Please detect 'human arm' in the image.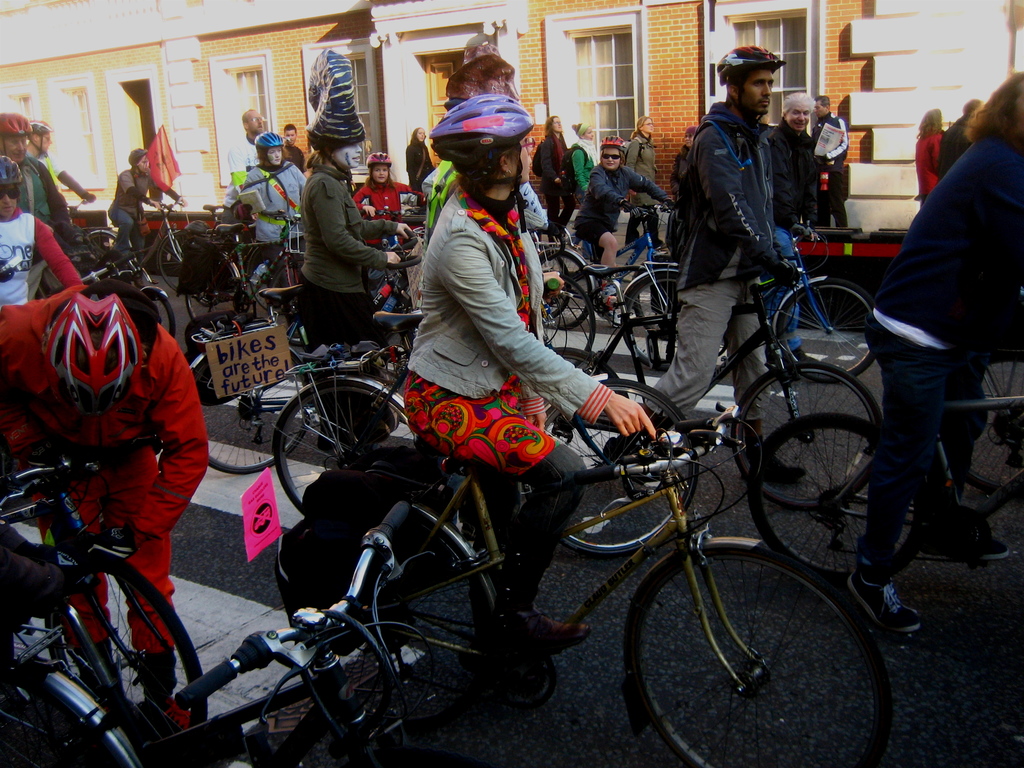
152:177:188:202.
